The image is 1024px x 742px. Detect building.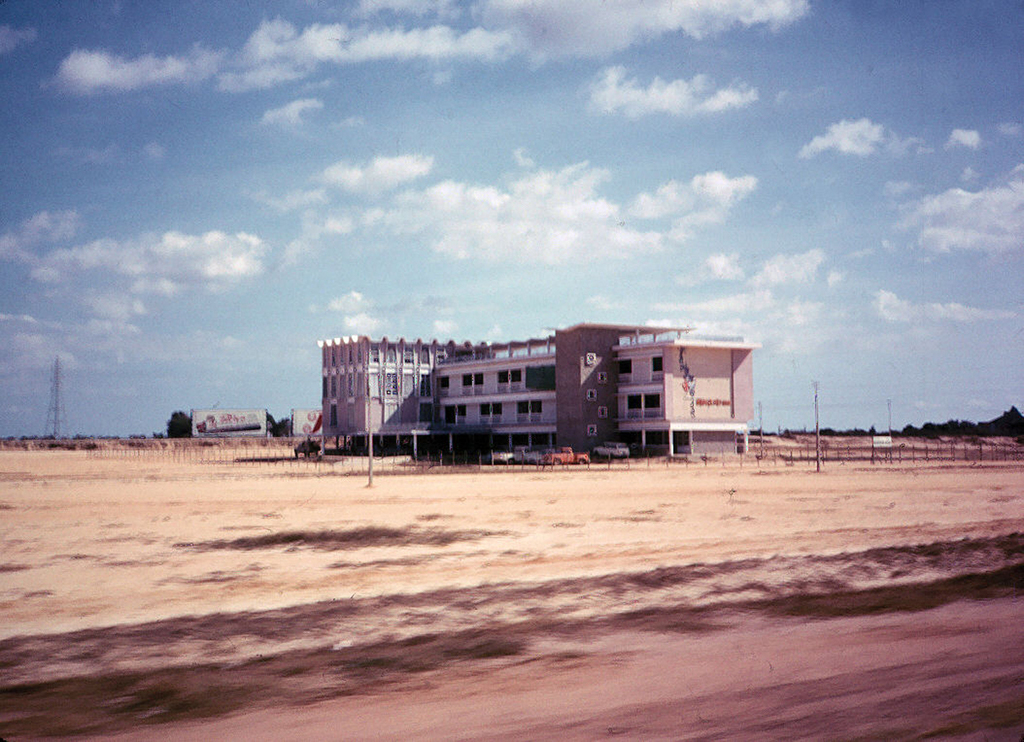
Detection: region(293, 408, 322, 434).
